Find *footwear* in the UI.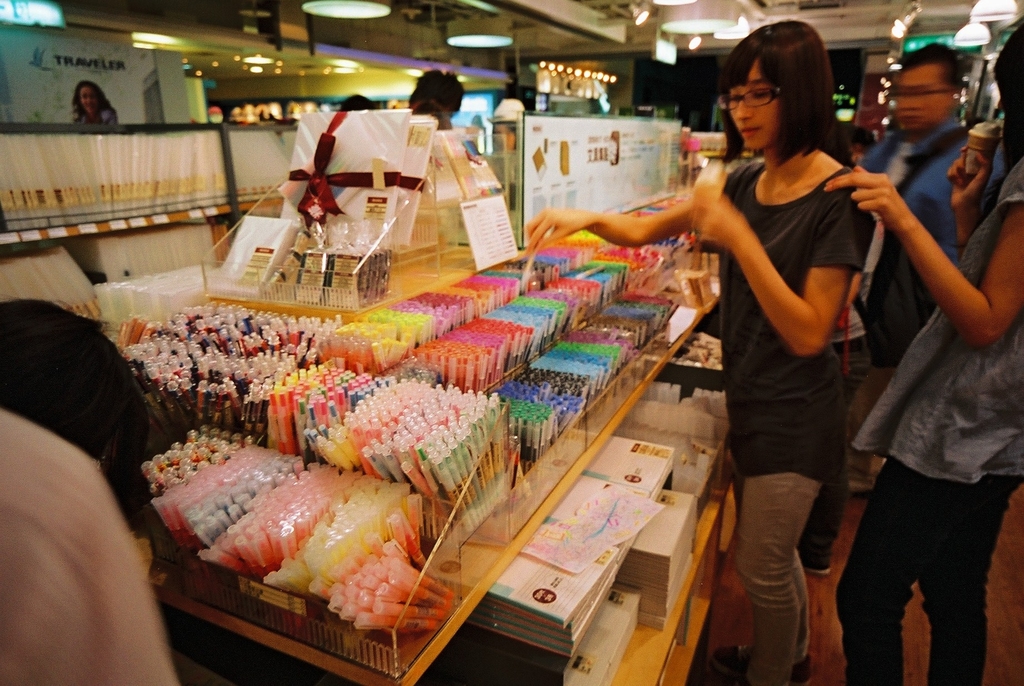
UI element at 841:471:877:498.
